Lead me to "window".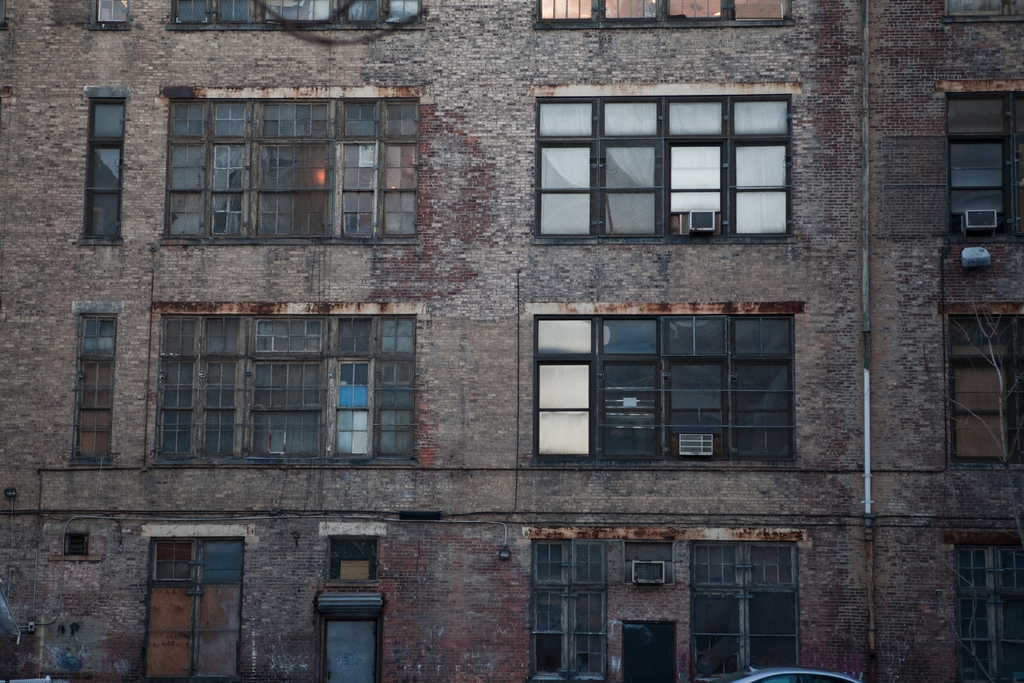
Lead to pyautogui.locateOnScreen(535, 97, 795, 238).
